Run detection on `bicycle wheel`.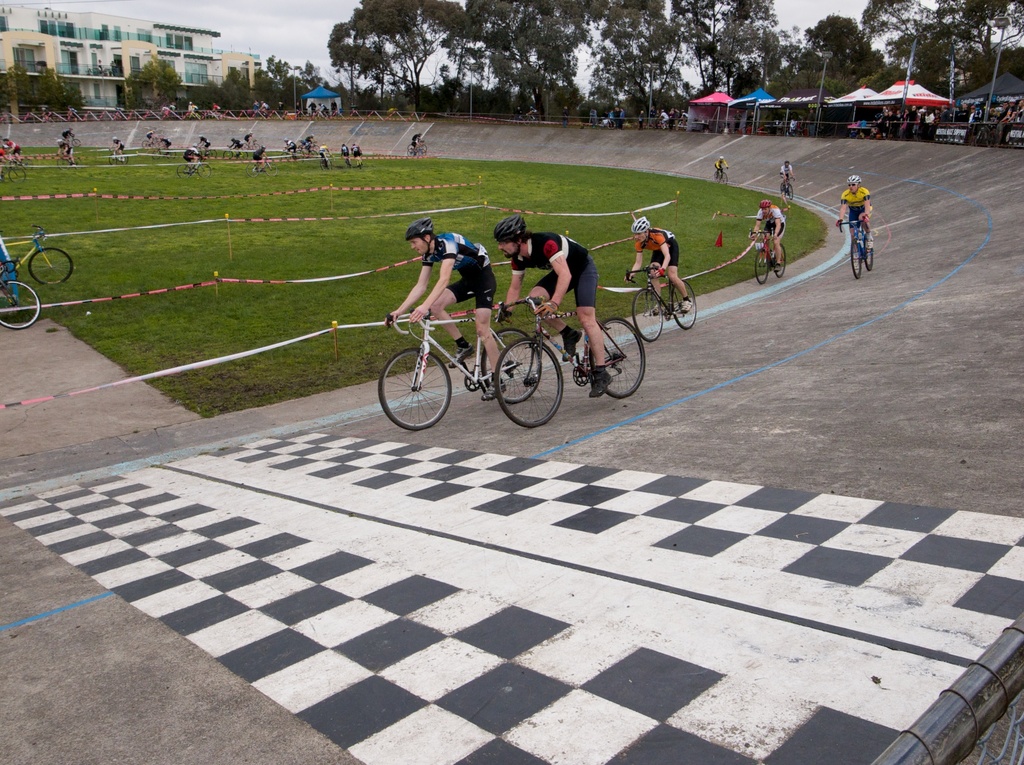
Result: <region>196, 162, 213, 180</region>.
